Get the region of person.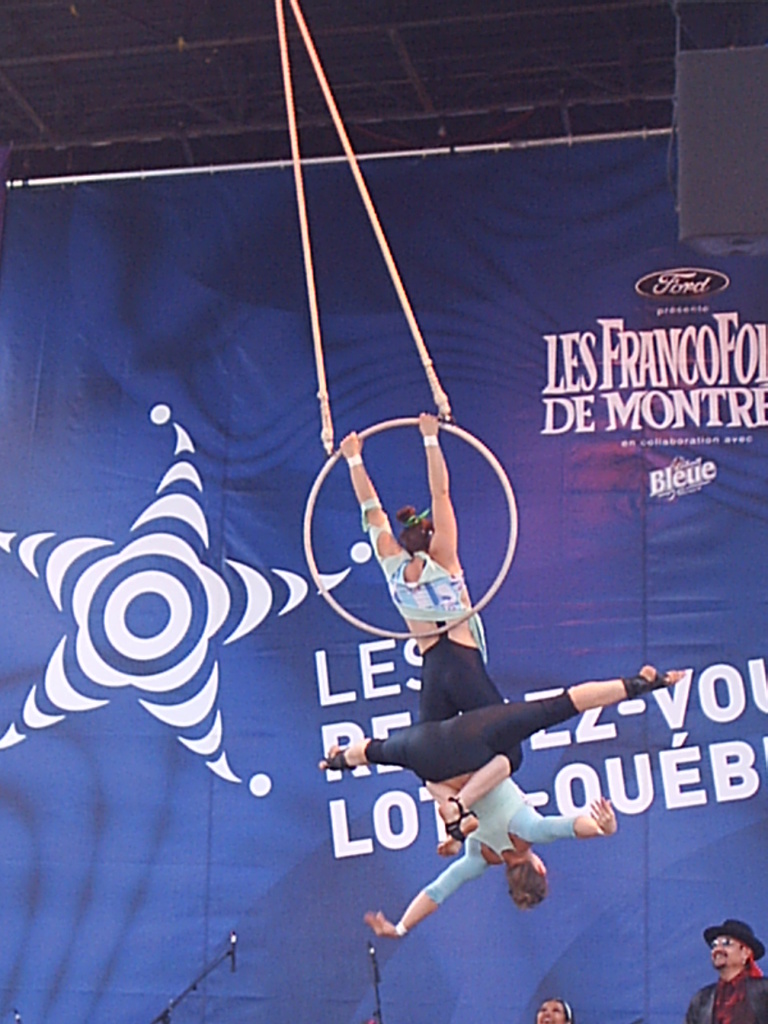
bbox=(326, 411, 528, 858).
